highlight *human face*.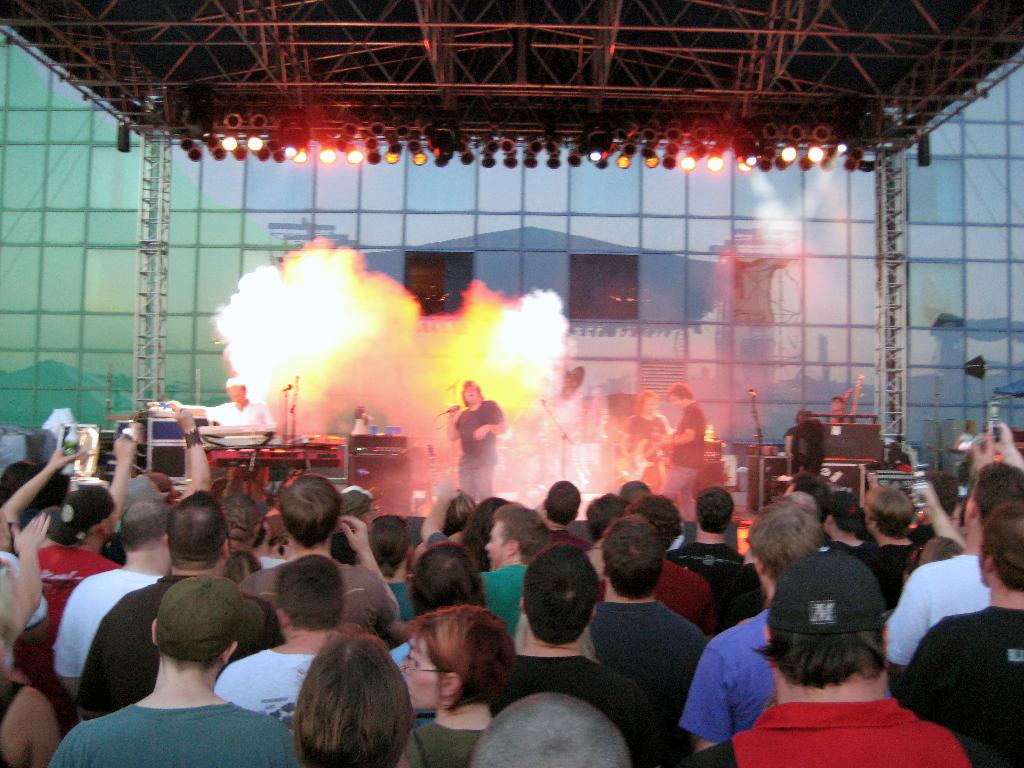
Highlighted region: 643/399/655/415.
